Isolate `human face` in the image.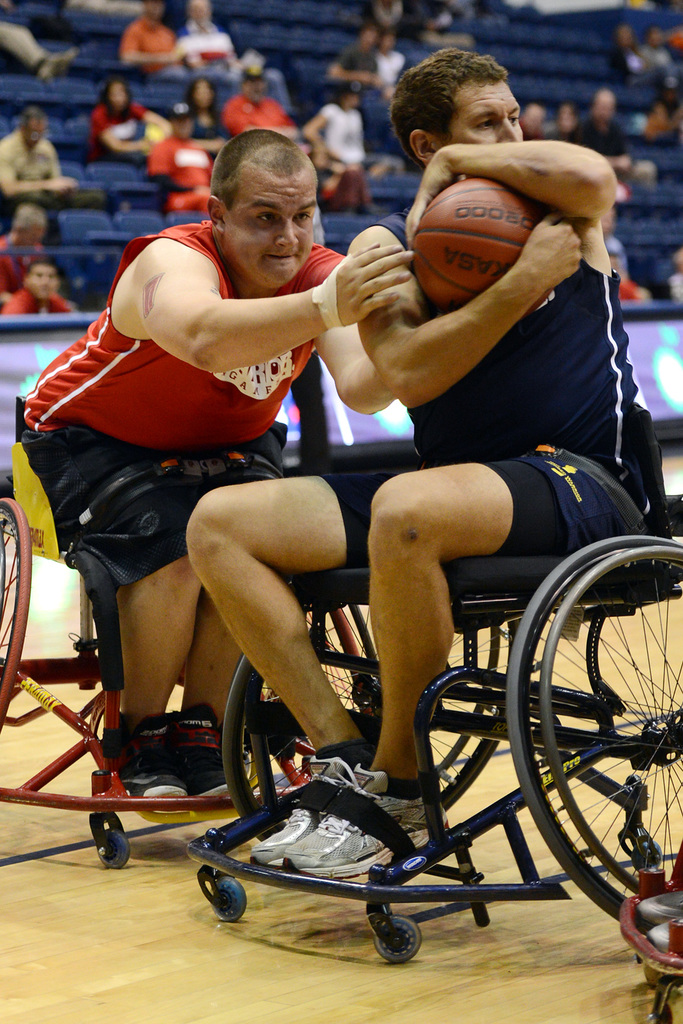
Isolated region: bbox=[220, 166, 318, 292].
